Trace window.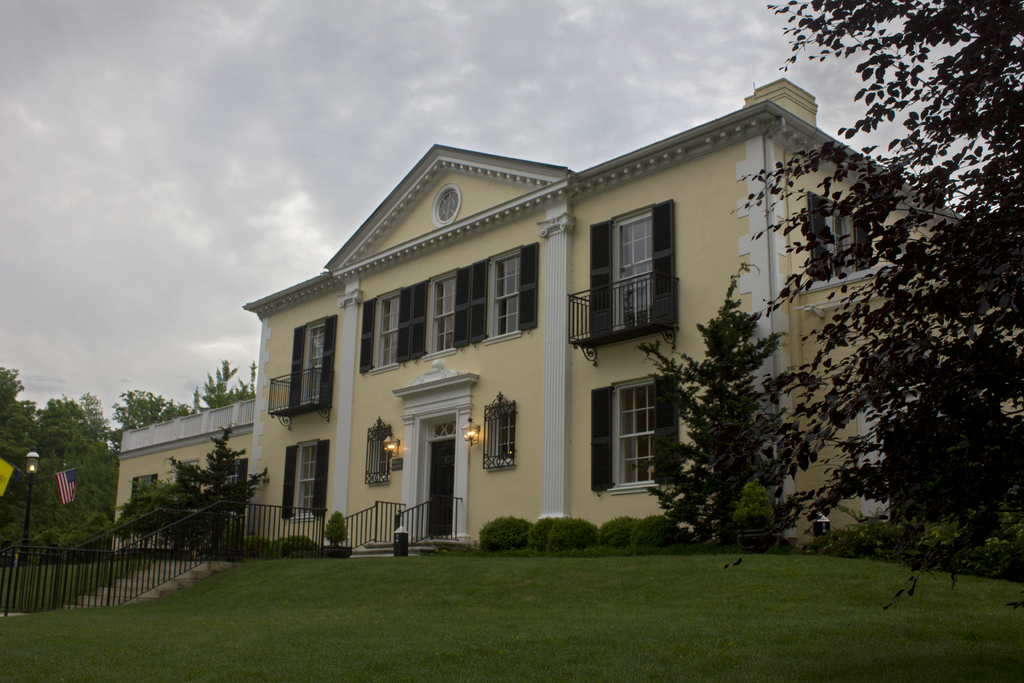
Traced to (x1=473, y1=240, x2=539, y2=345).
